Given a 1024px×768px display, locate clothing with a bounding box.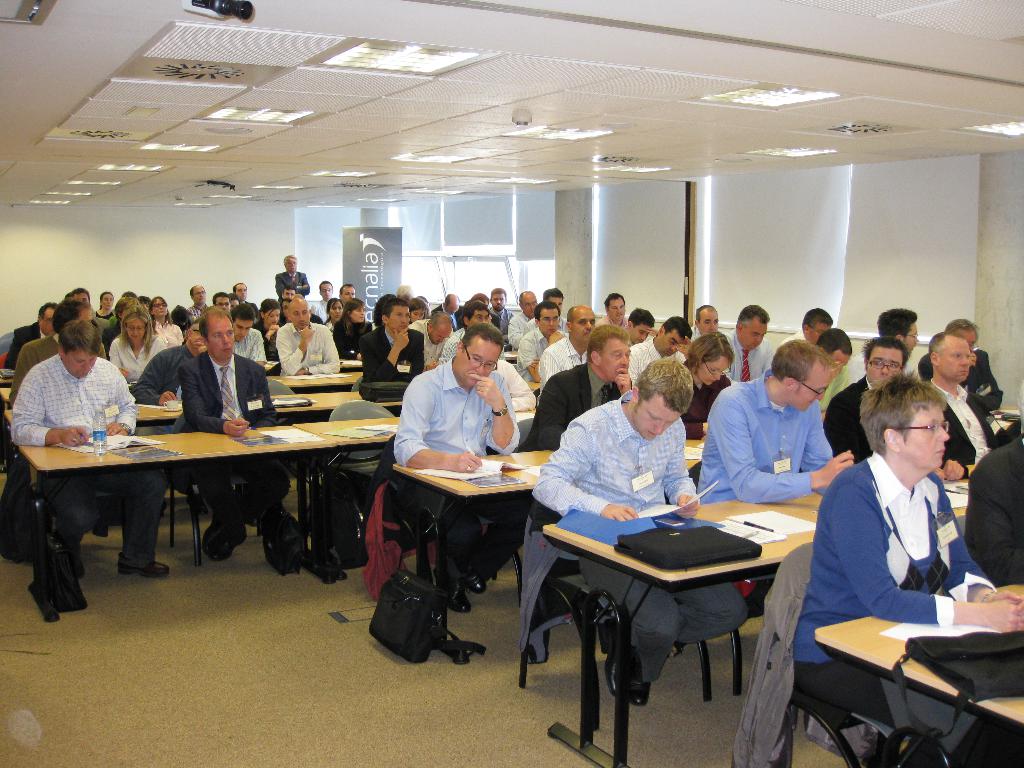
Located: bbox=[233, 326, 269, 361].
